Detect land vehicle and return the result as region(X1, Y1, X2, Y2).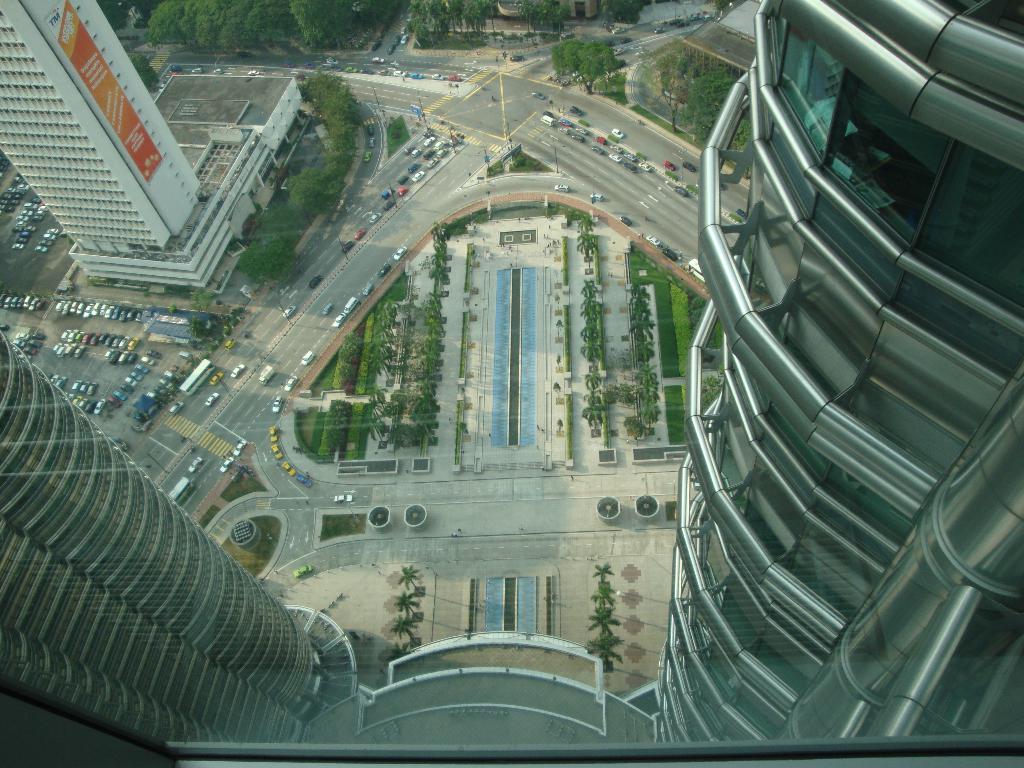
region(335, 314, 342, 325).
